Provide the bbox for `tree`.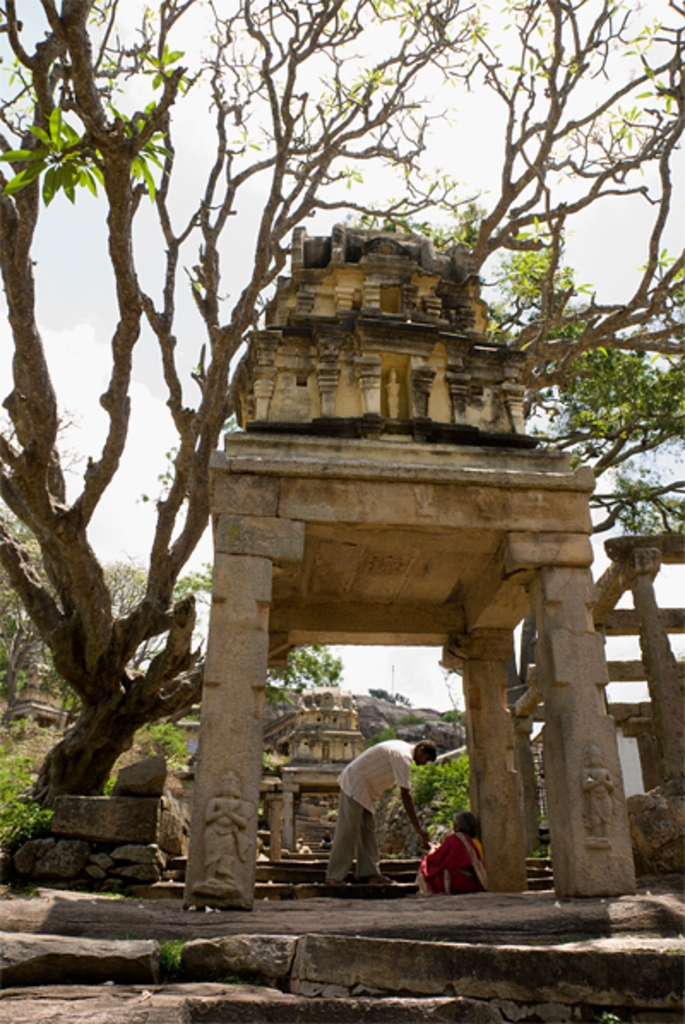
select_region(99, 553, 149, 615).
